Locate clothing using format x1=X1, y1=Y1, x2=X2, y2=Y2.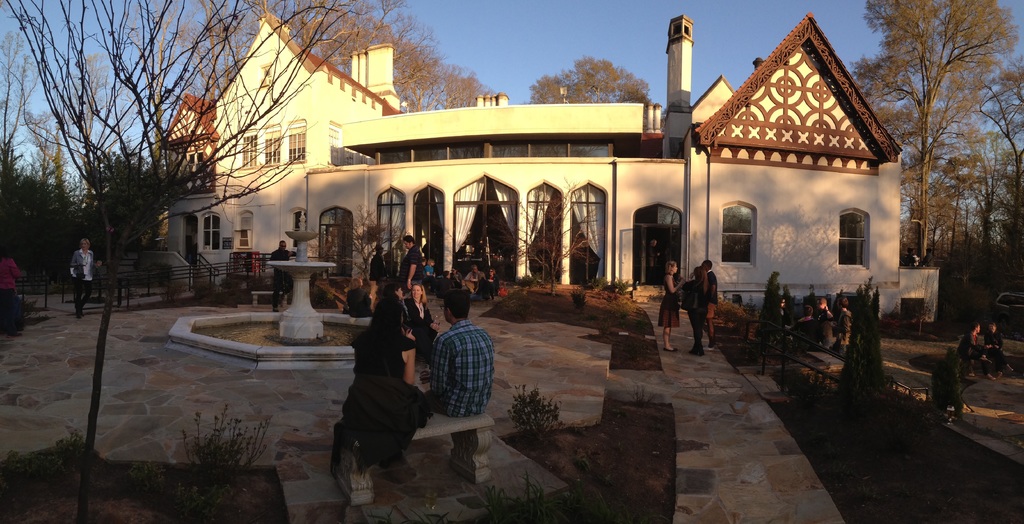
x1=335, y1=279, x2=429, y2=477.
